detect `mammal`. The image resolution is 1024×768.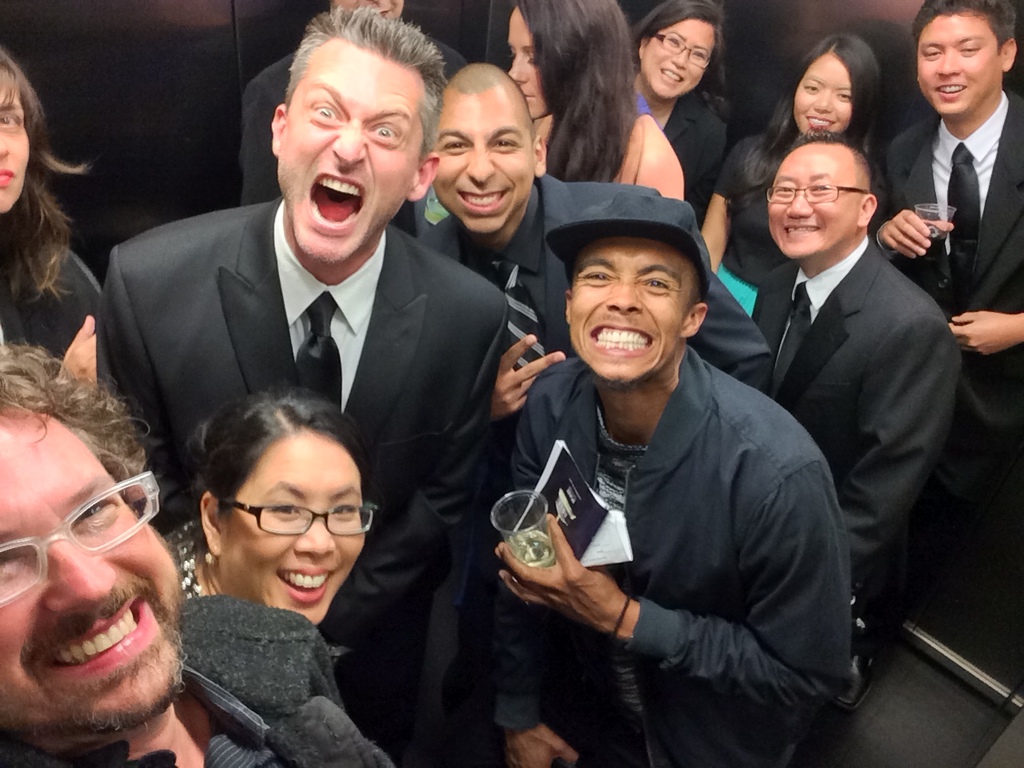
region(160, 388, 384, 746).
